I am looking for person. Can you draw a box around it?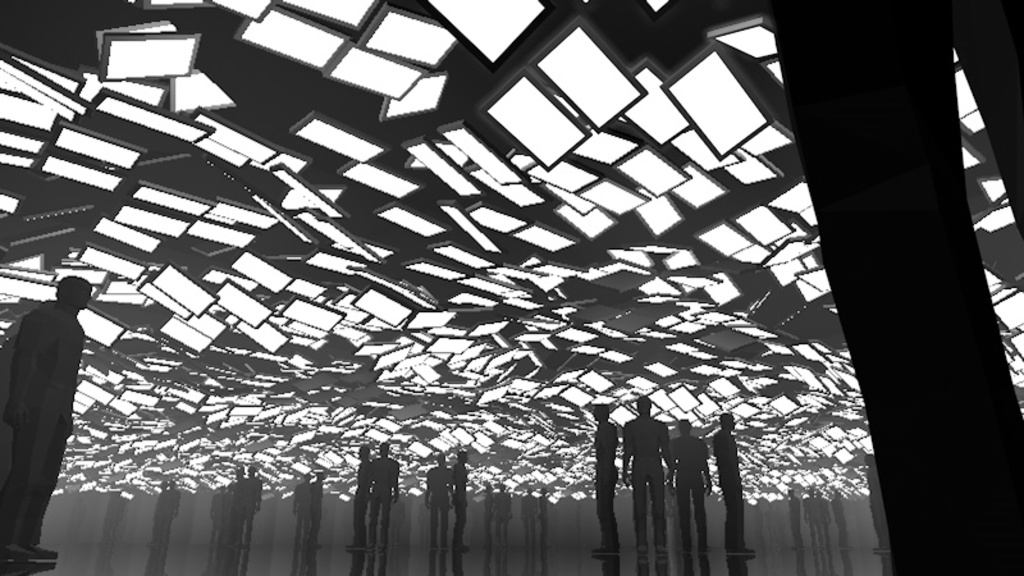
Sure, the bounding box is 492,480,516,562.
